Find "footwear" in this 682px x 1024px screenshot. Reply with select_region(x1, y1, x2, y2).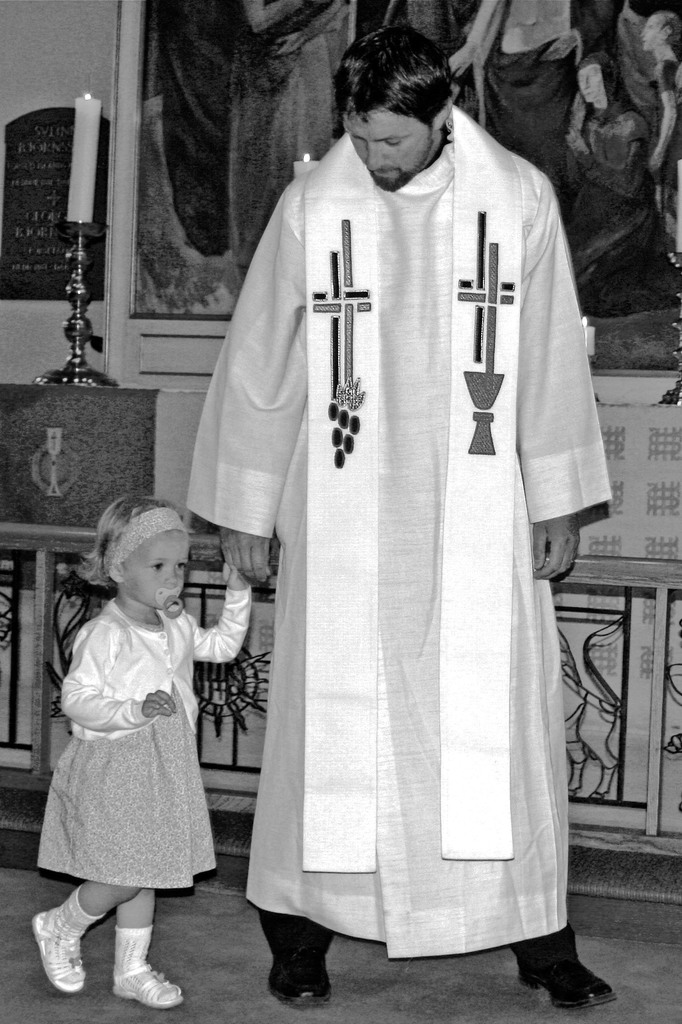
select_region(514, 947, 622, 1005).
